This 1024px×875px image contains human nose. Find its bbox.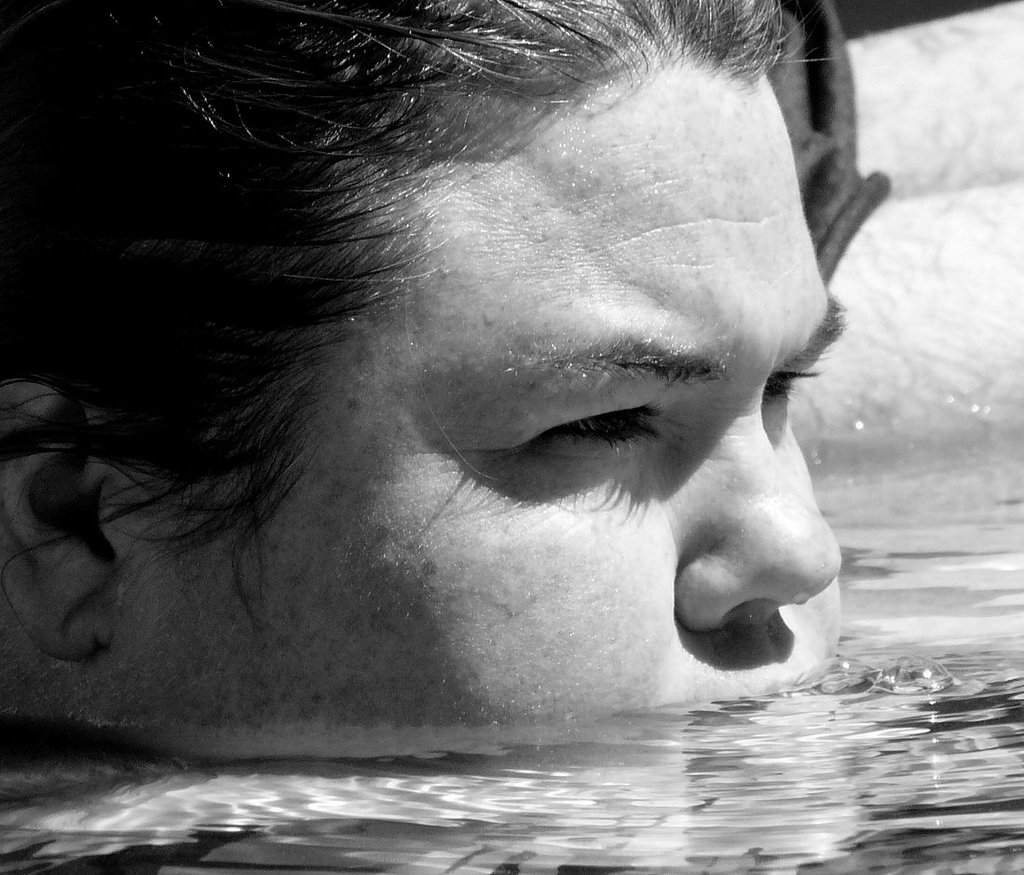
BBox(673, 406, 840, 630).
